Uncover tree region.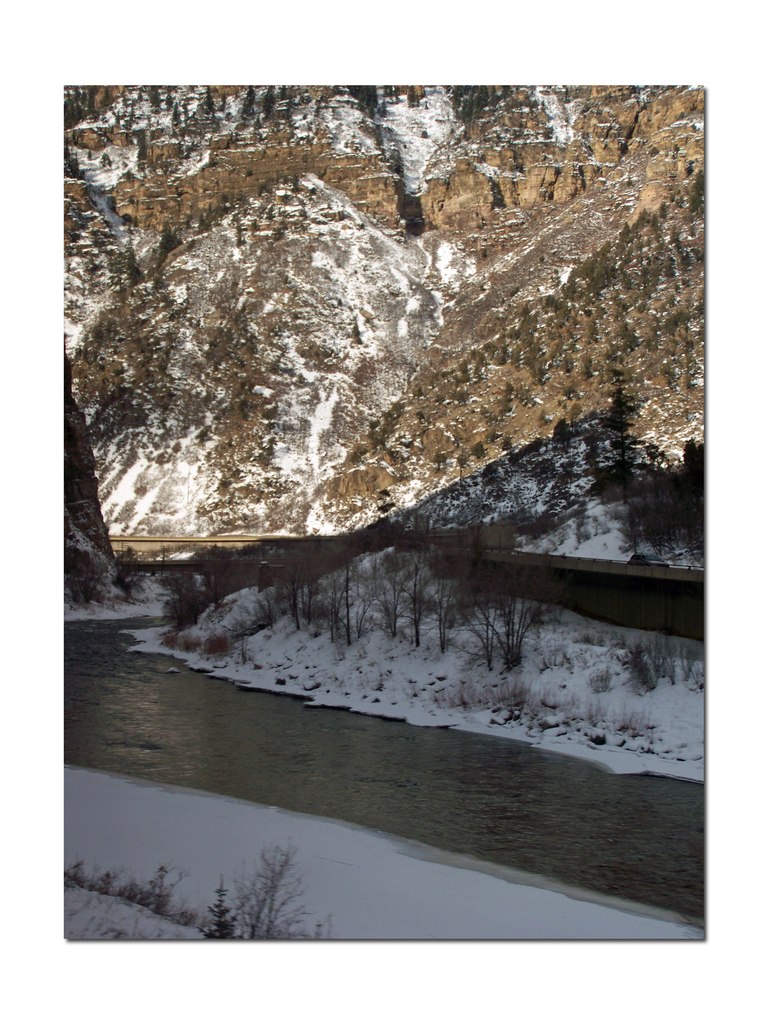
Uncovered: locate(299, 547, 332, 645).
